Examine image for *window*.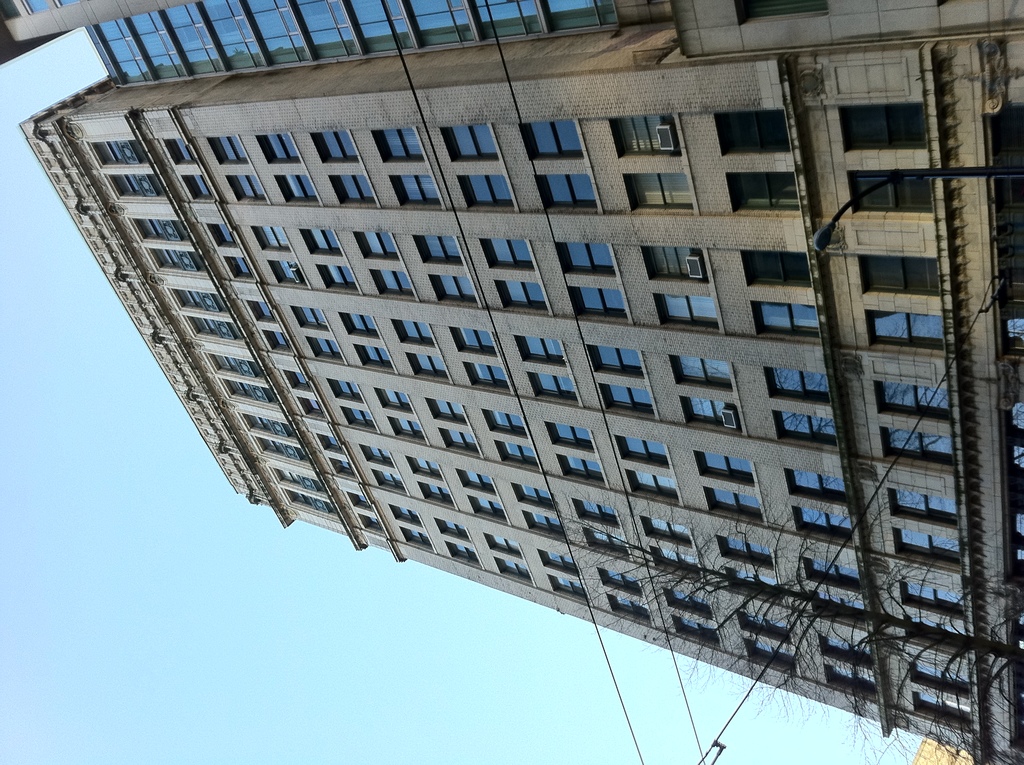
Examination result: <bbox>661, 588, 715, 622</bbox>.
